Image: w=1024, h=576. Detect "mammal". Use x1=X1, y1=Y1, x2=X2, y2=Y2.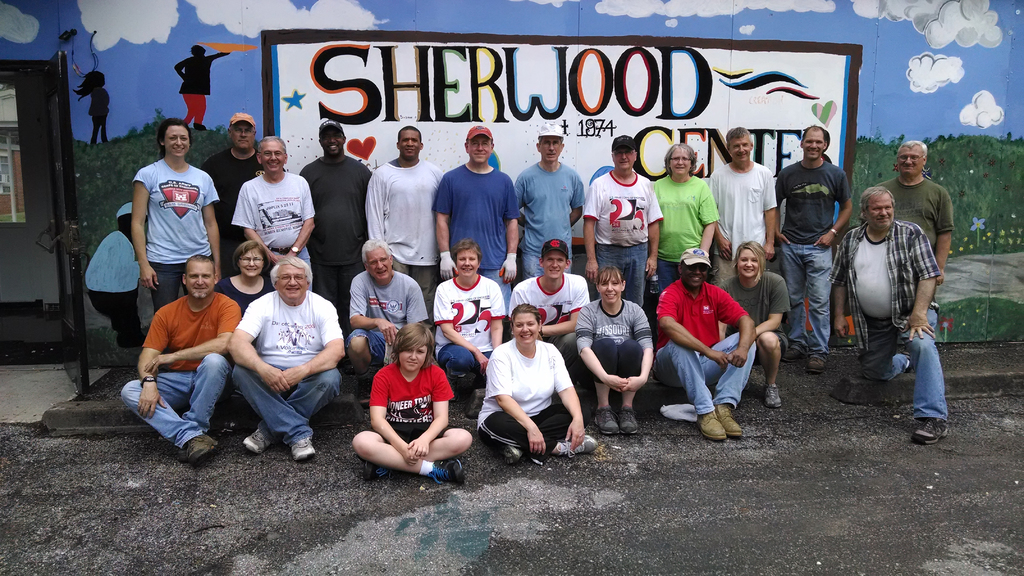
x1=885, y1=139, x2=952, y2=308.
